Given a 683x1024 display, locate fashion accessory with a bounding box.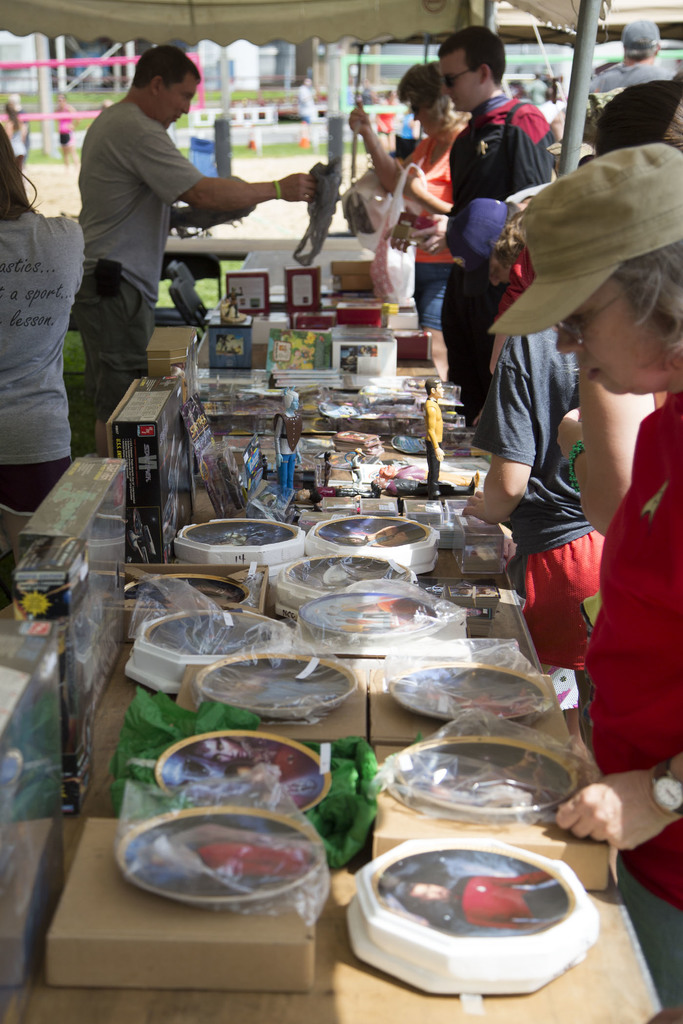
Located: box=[436, 61, 490, 92].
